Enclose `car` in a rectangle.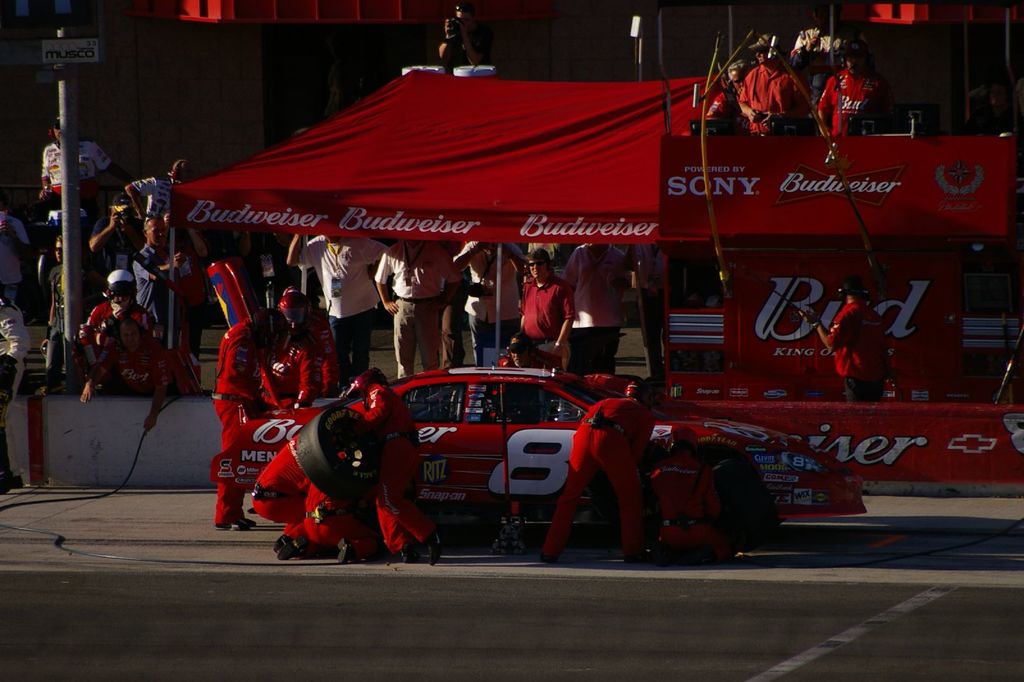
{"x1": 221, "y1": 358, "x2": 859, "y2": 564}.
